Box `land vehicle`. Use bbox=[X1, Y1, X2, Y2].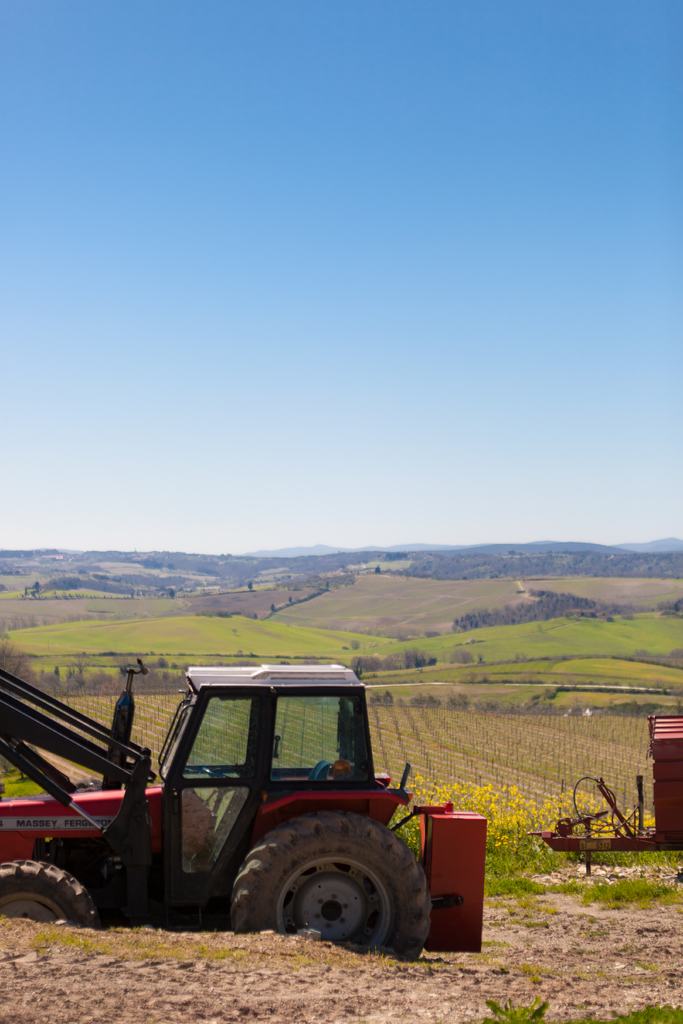
bbox=[29, 665, 482, 954].
